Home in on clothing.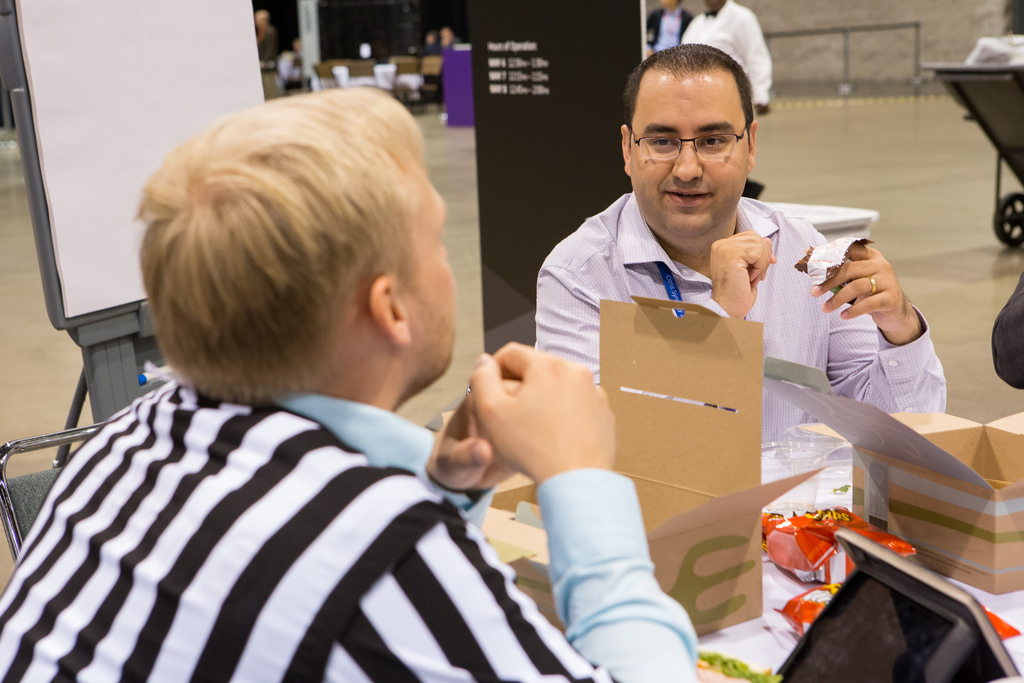
Homed in at bbox=[536, 181, 952, 457].
